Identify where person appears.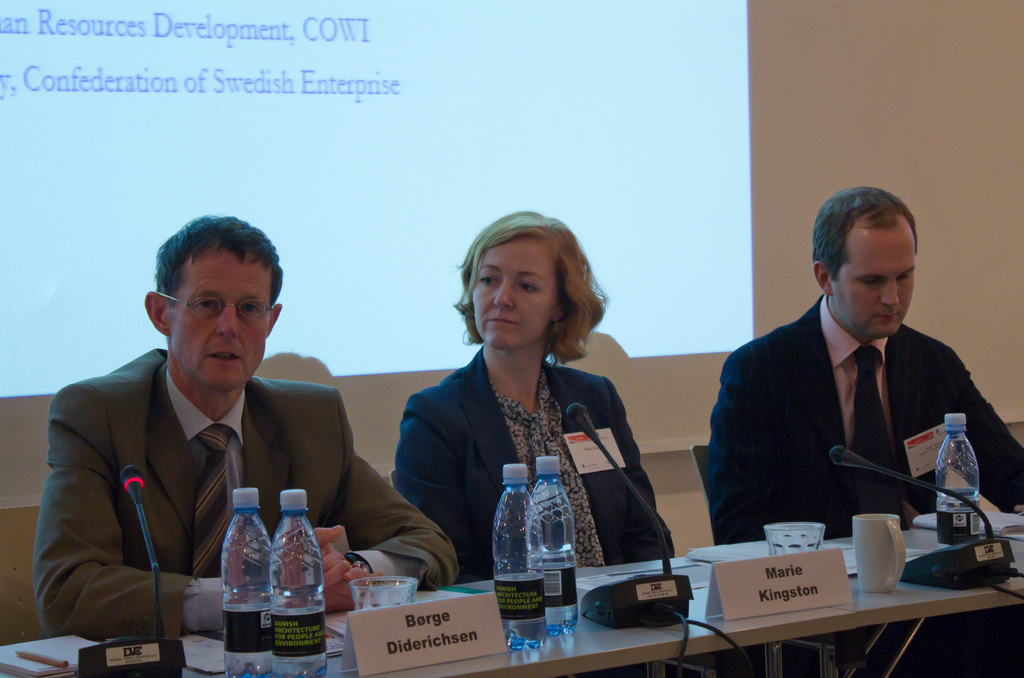
Appears at (left=36, top=207, right=459, bottom=647).
